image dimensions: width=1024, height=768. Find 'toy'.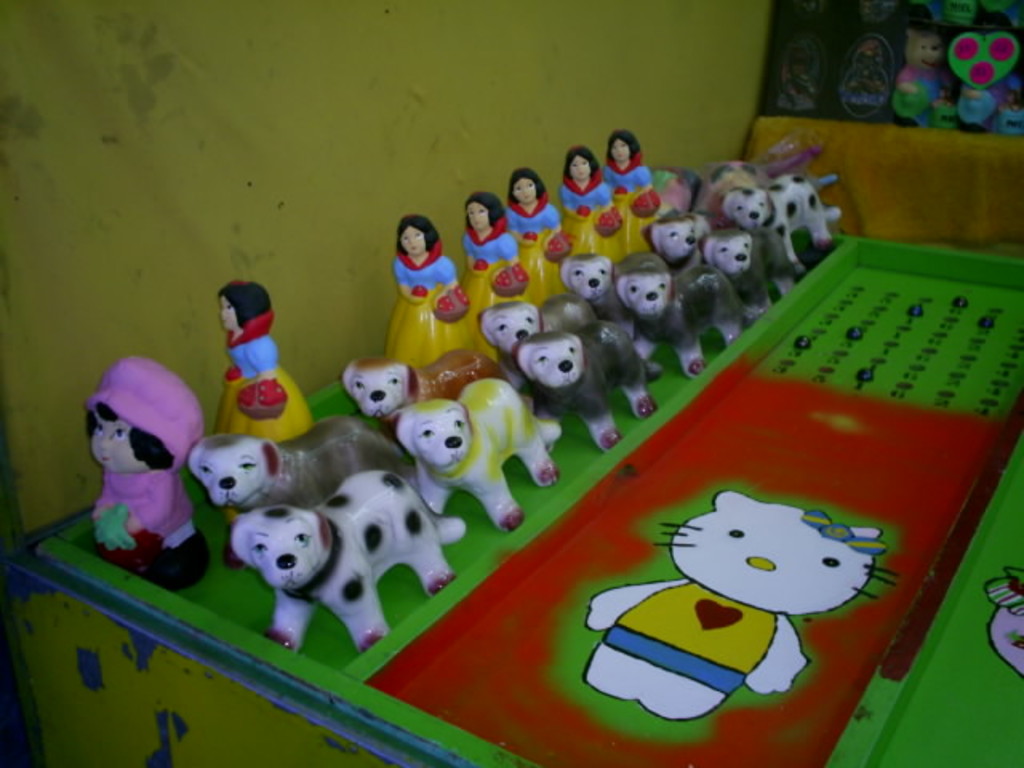
locate(718, 170, 840, 266).
